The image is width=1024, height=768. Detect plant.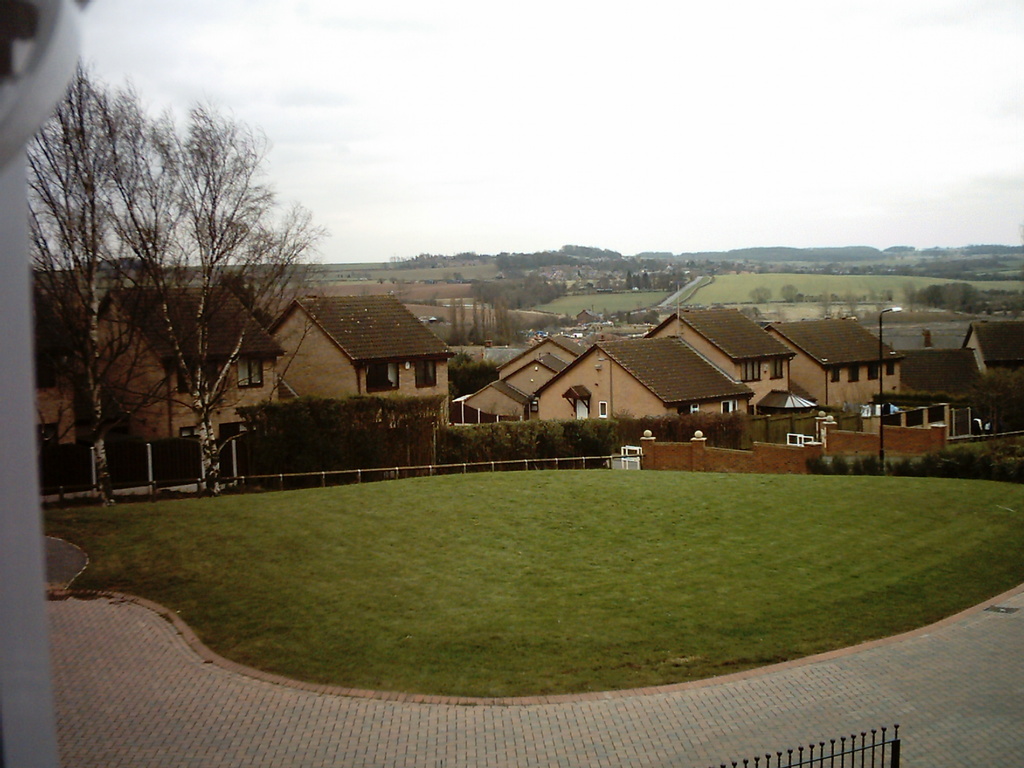
Detection: l=792, t=439, r=1023, b=480.
